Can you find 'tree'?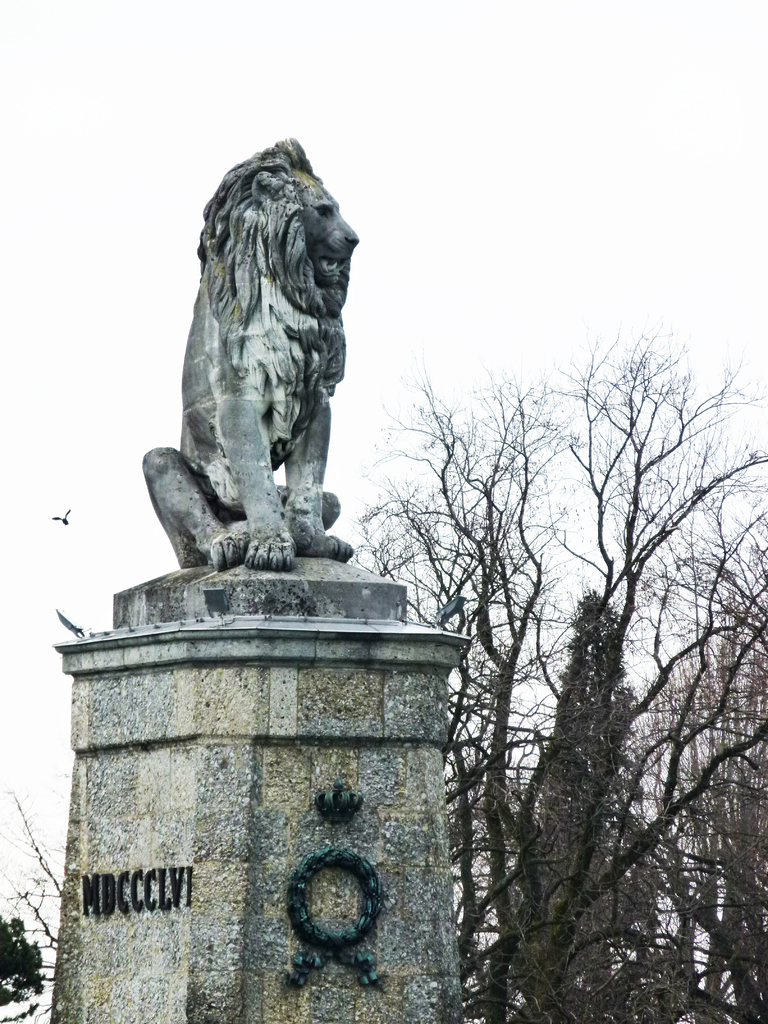
Yes, bounding box: 0,911,42,1019.
